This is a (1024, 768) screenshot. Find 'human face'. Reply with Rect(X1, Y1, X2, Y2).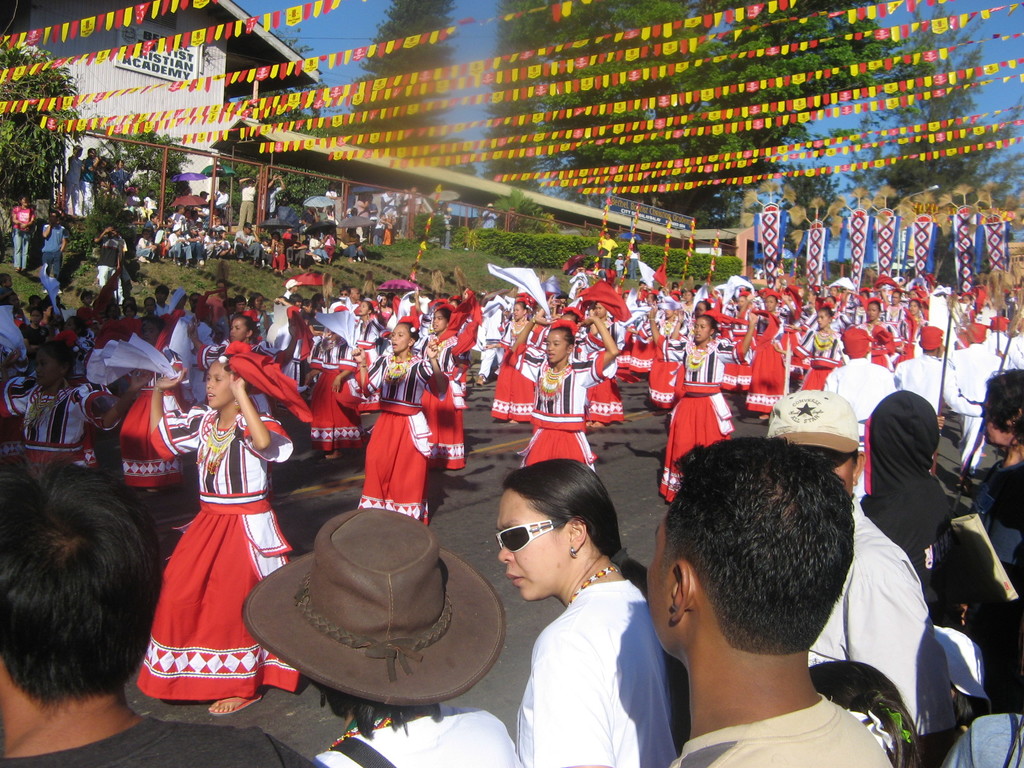
Rect(513, 305, 525, 320).
